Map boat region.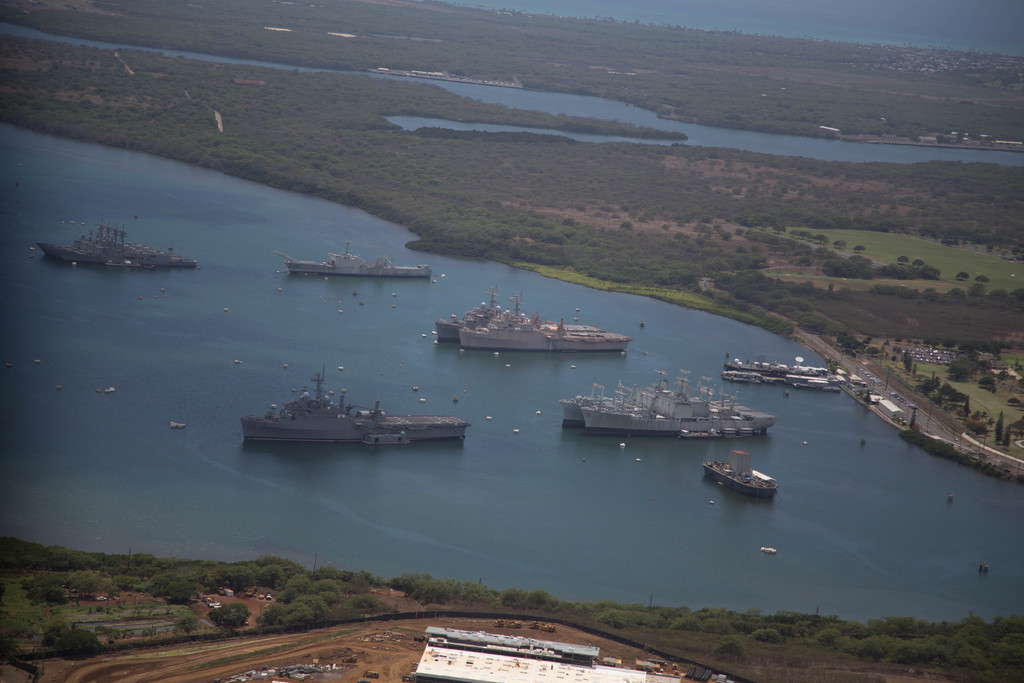
Mapped to x1=452, y1=394, x2=460, y2=402.
